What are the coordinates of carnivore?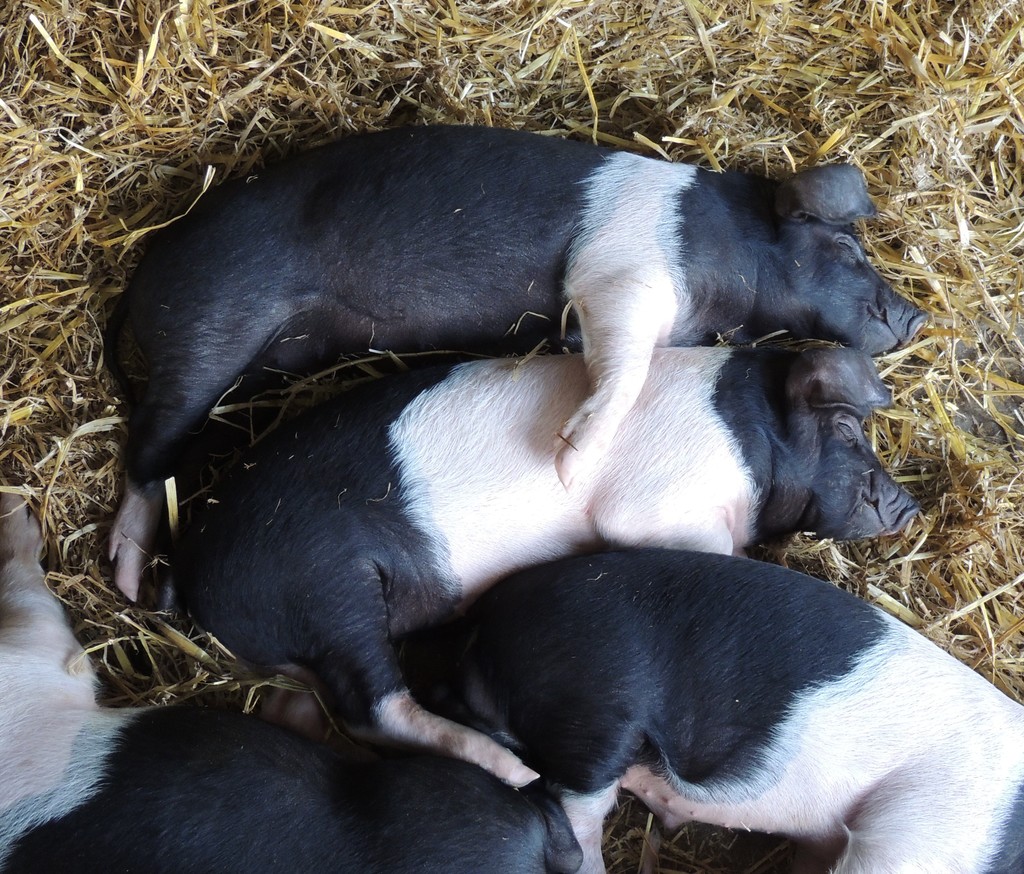
{"x1": 0, "y1": 477, "x2": 581, "y2": 873}.
